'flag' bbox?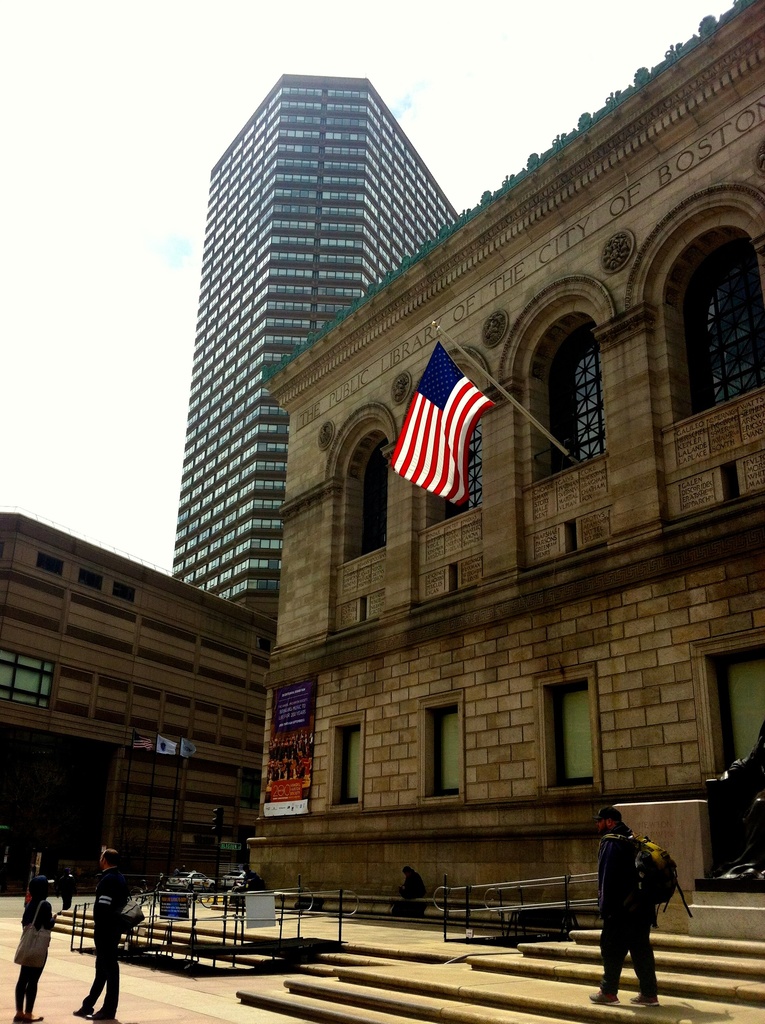
box=[157, 738, 181, 757]
